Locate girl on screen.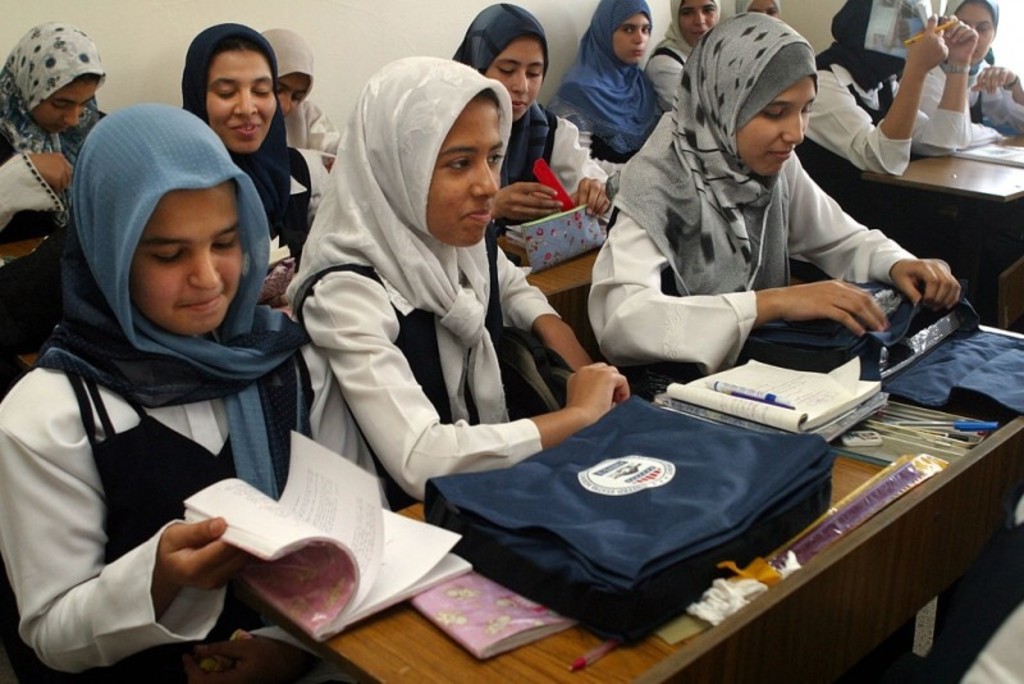
On screen at left=308, top=58, right=626, bottom=511.
